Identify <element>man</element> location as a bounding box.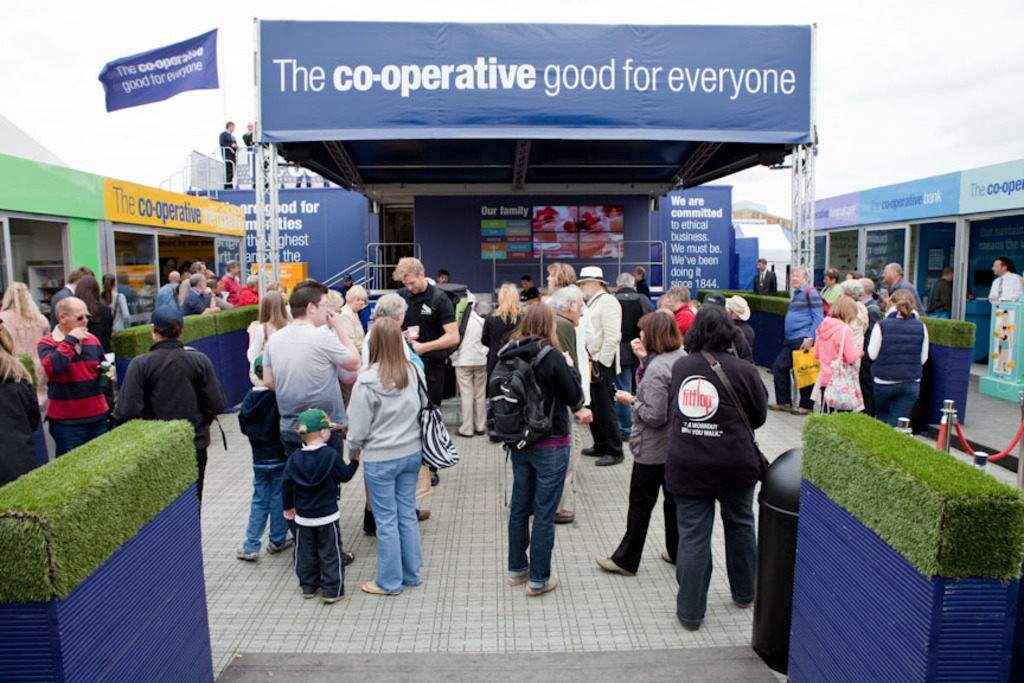
[986,255,1023,300].
